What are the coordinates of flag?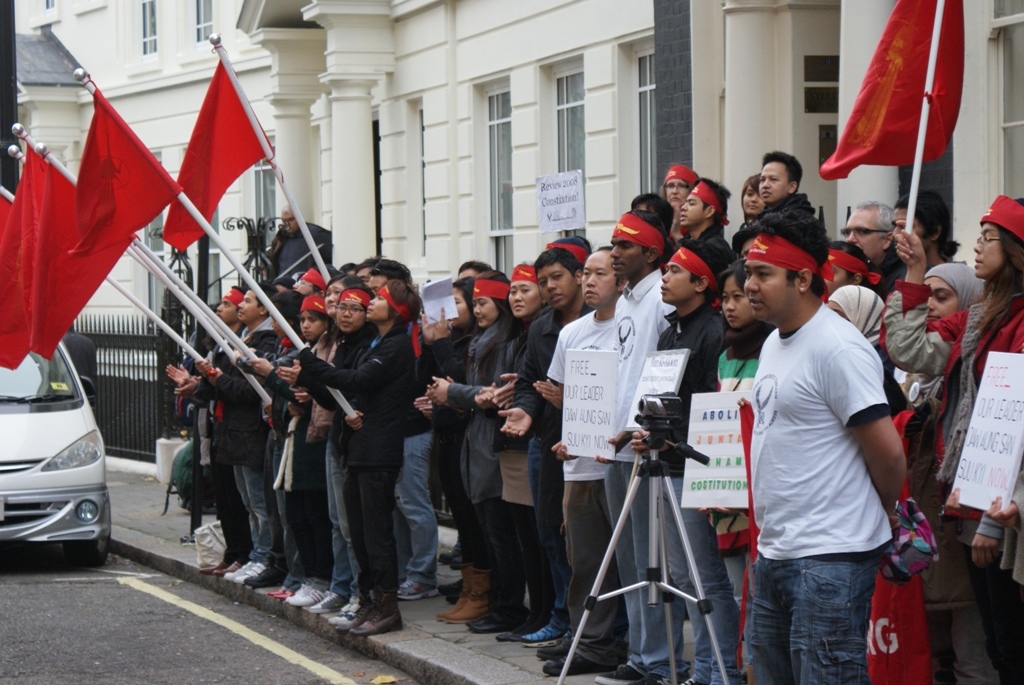
box=[7, 151, 136, 356].
